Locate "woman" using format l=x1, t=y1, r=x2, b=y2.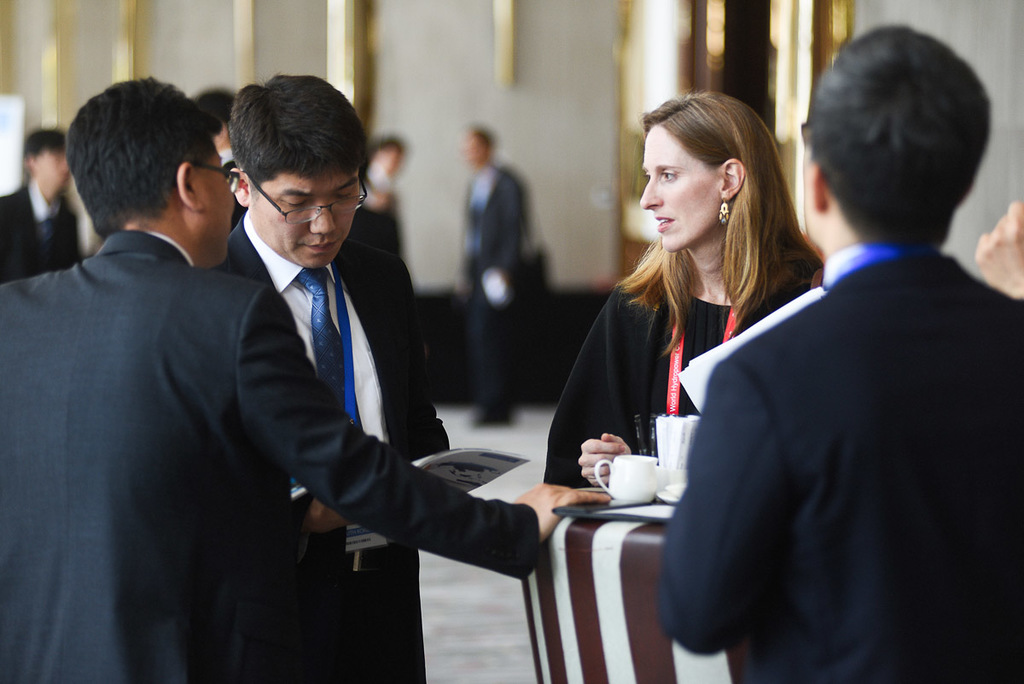
l=542, t=93, r=826, b=490.
